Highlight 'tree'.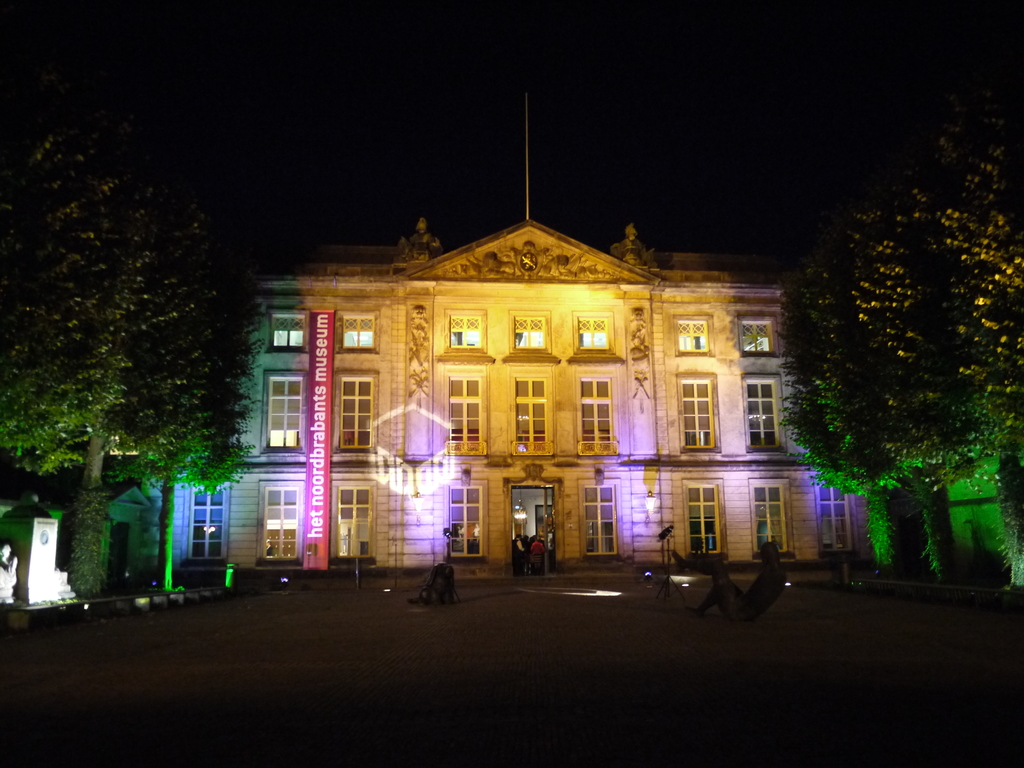
Highlighted region: bbox(772, 230, 924, 581).
